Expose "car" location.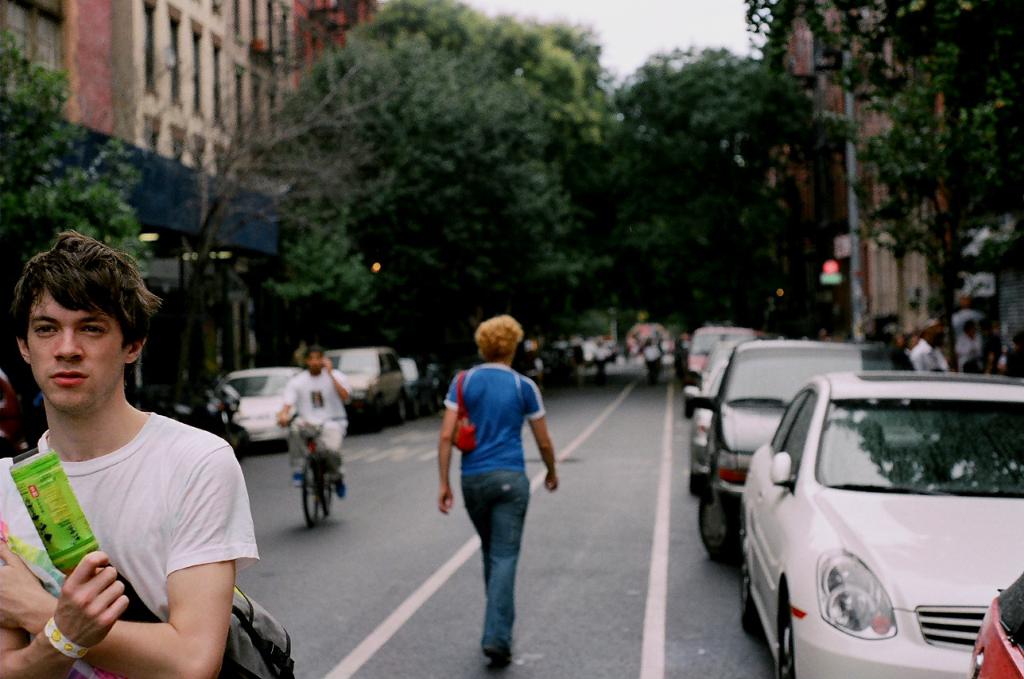
Exposed at pyautogui.locateOnScreen(967, 564, 1023, 678).
